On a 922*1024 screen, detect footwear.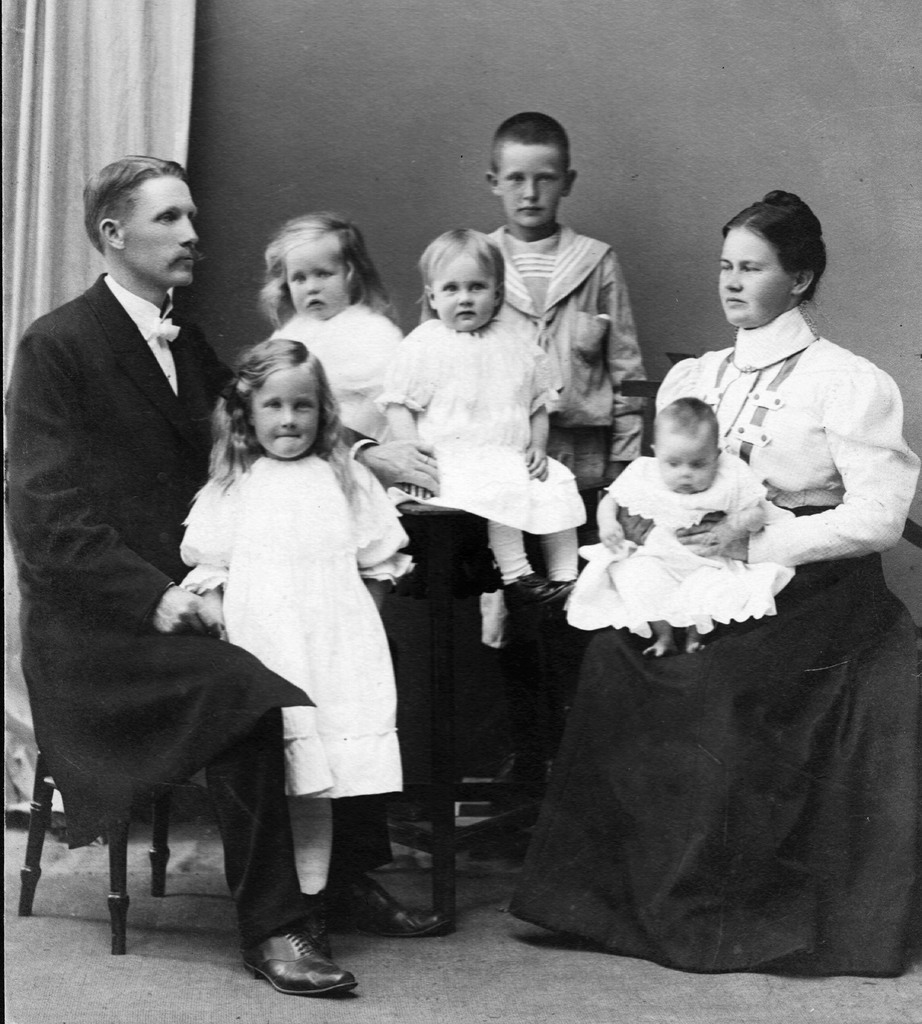
501:575:580:621.
